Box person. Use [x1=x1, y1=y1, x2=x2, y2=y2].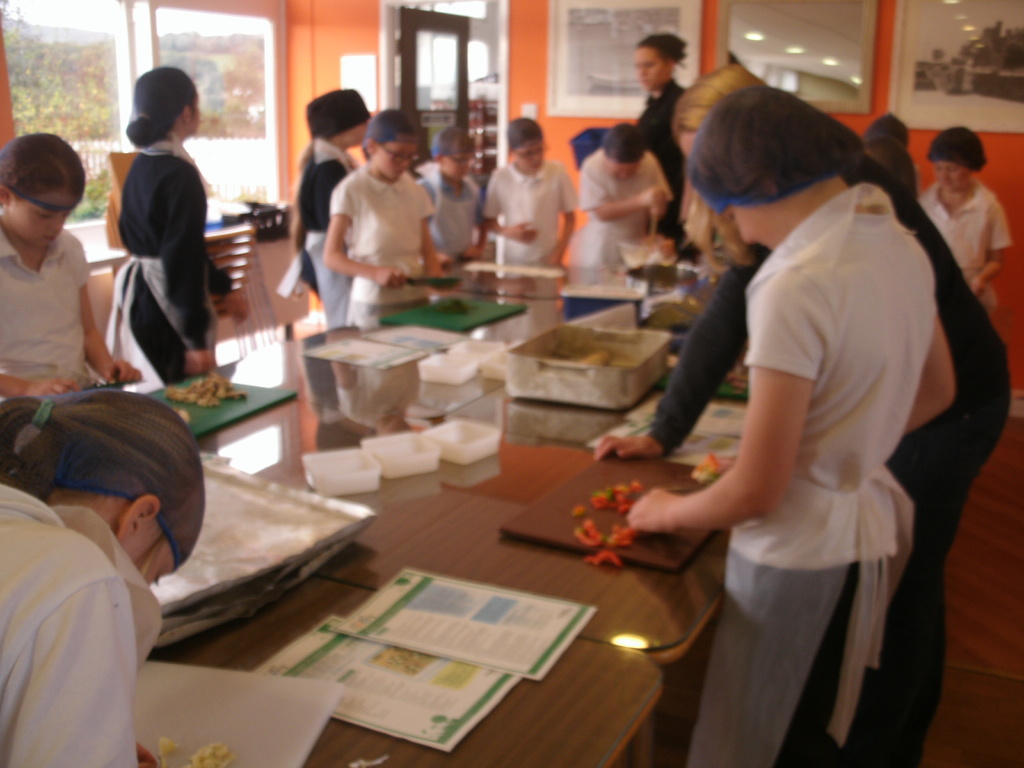
[x1=913, y1=119, x2=1010, y2=314].
